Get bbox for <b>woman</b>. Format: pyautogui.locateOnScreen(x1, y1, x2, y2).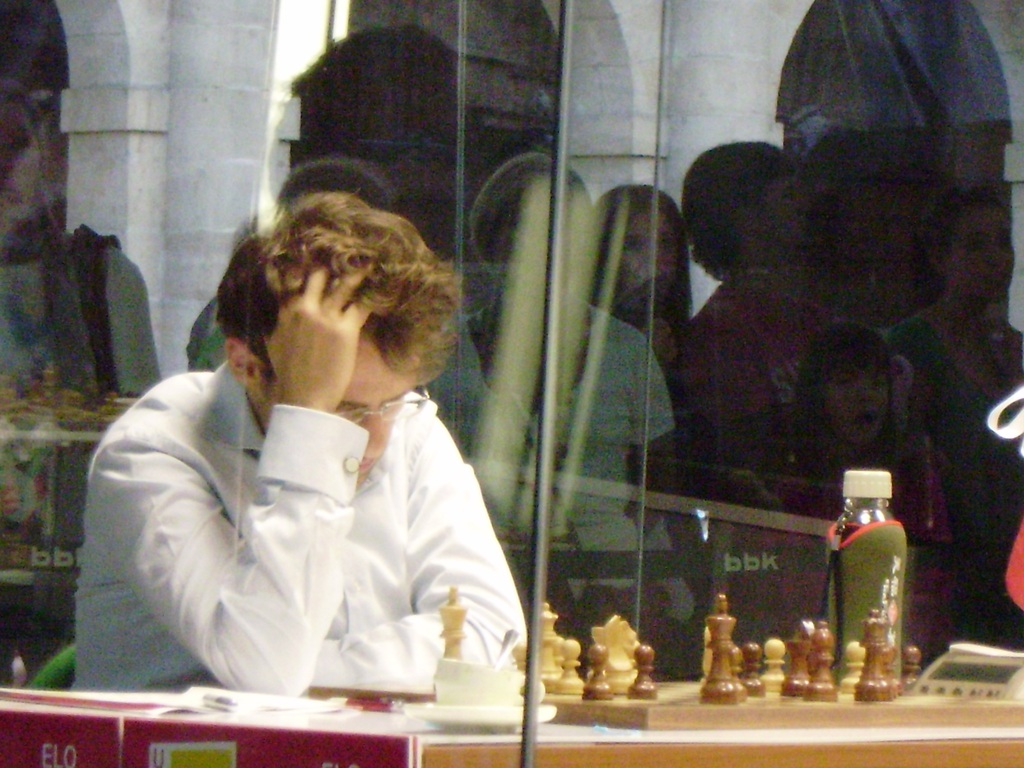
pyautogui.locateOnScreen(567, 182, 692, 351).
